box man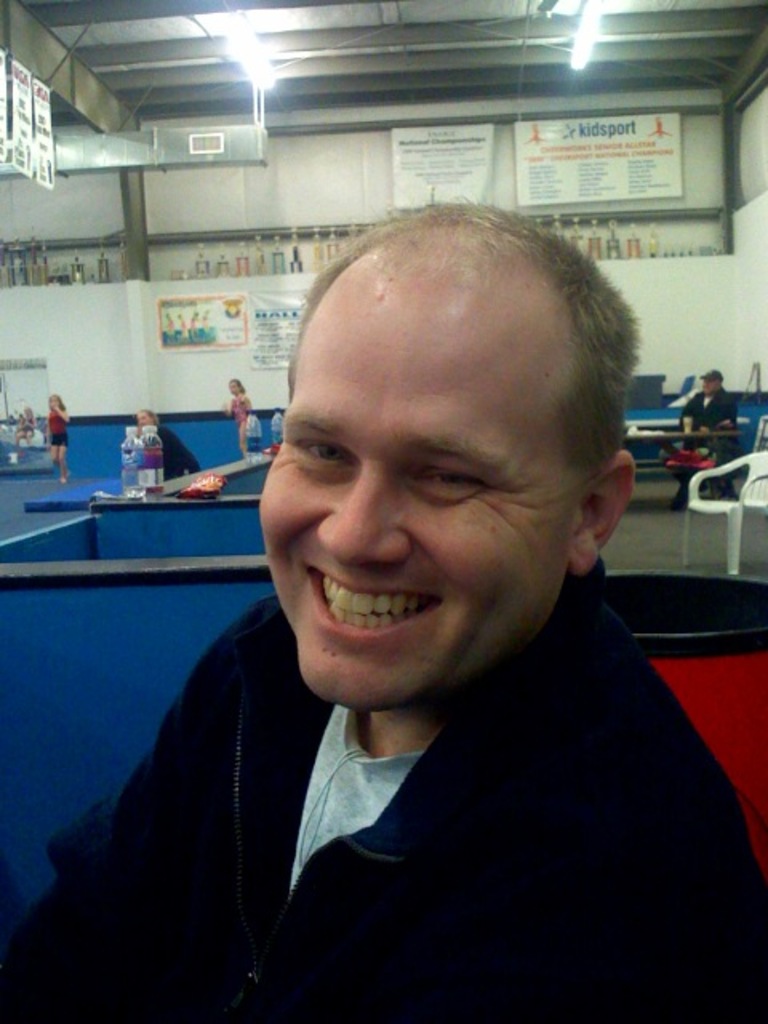
box=[54, 192, 741, 1008]
